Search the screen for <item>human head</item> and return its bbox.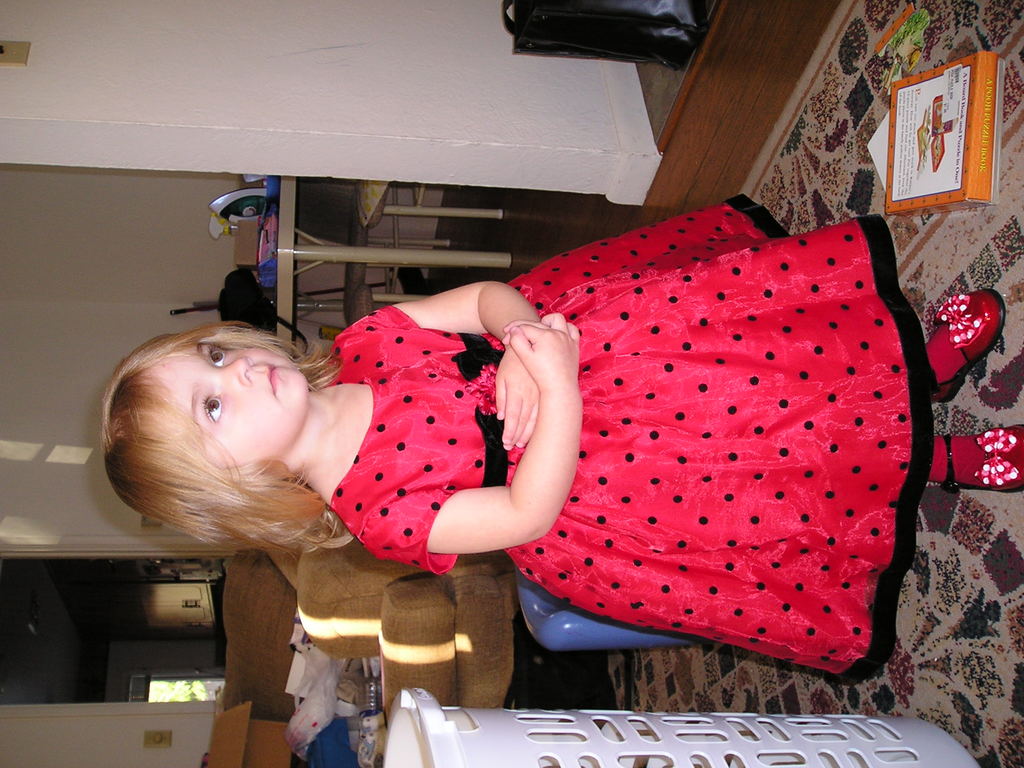
Found: bbox=[117, 312, 327, 504].
